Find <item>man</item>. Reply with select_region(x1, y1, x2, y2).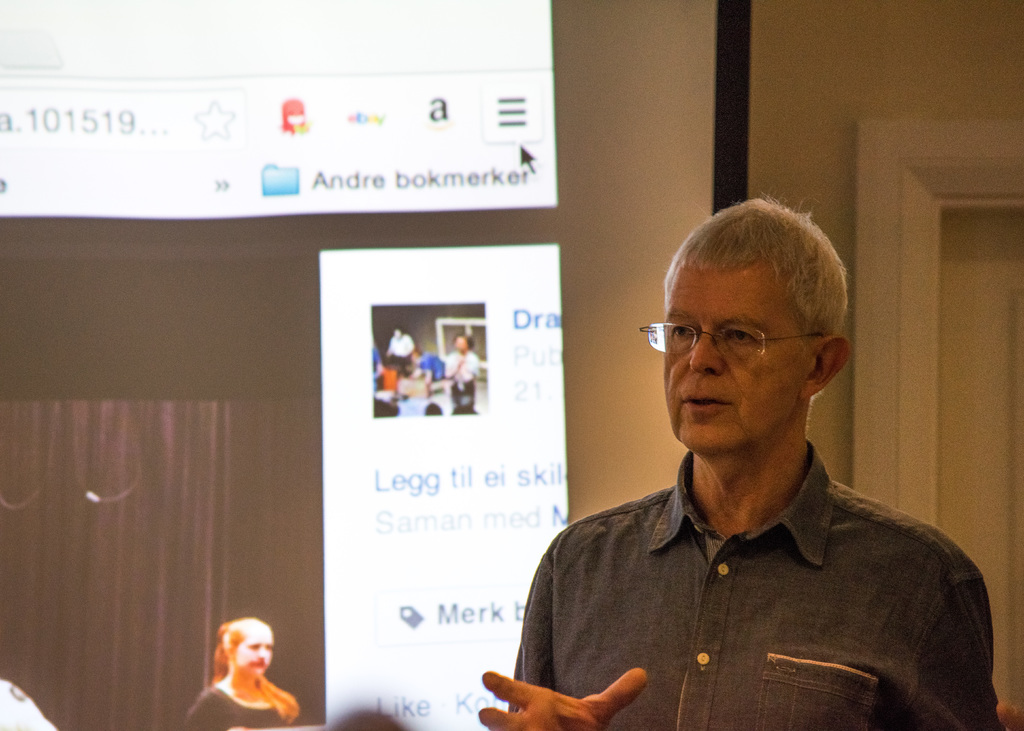
select_region(437, 337, 484, 413).
